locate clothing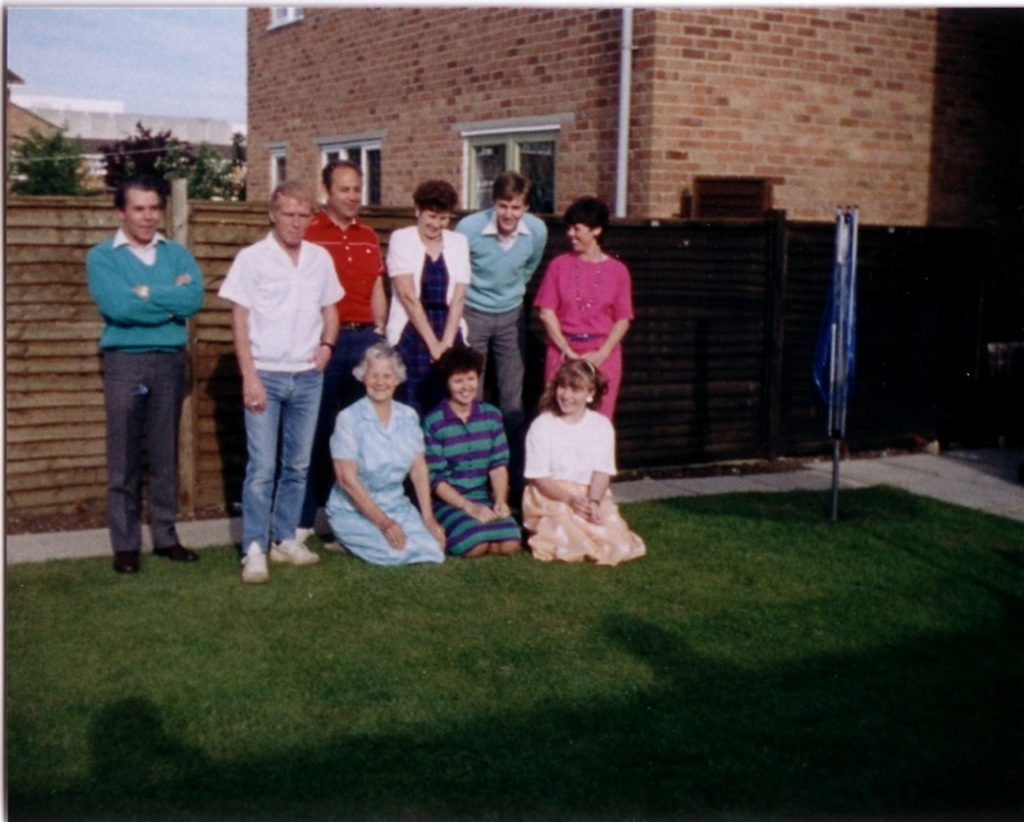
crop(456, 206, 550, 421)
